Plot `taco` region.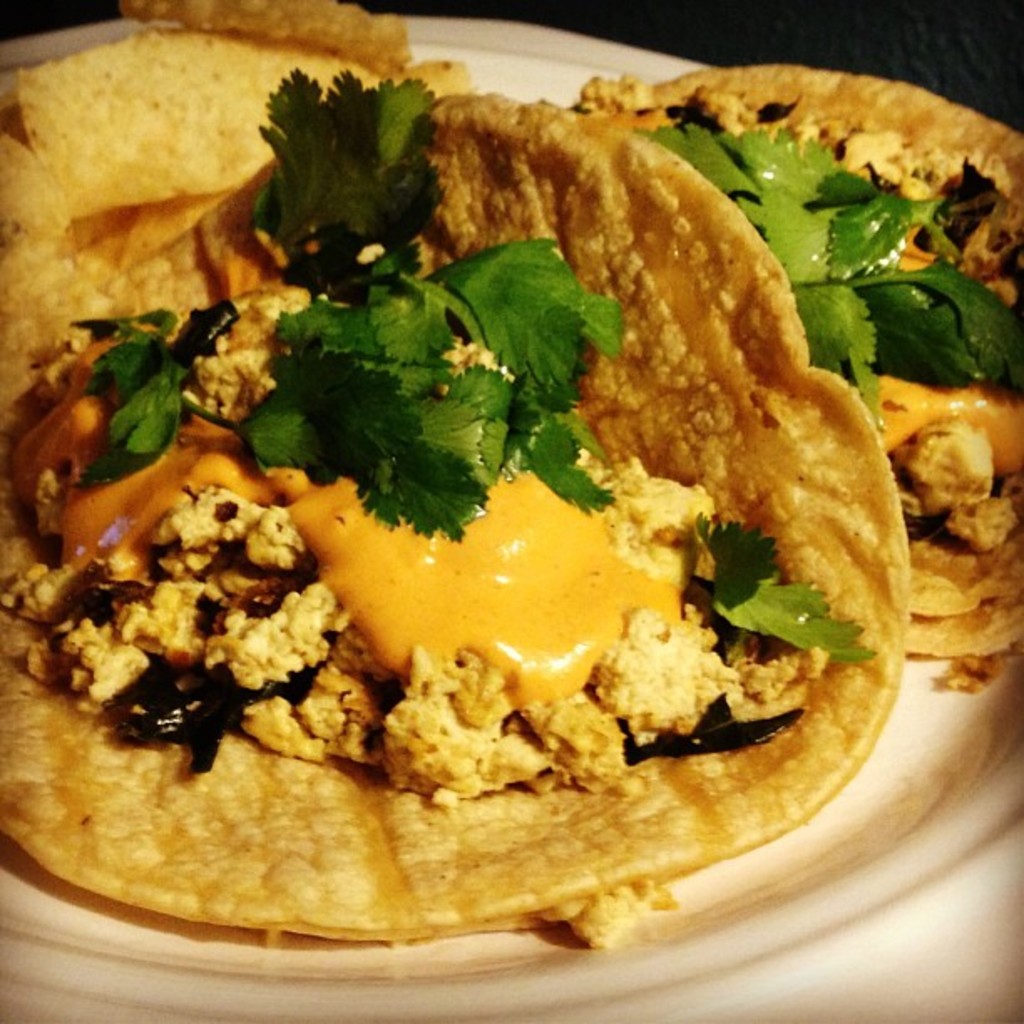
Plotted at x1=0 y1=3 x2=1002 y2=979.
